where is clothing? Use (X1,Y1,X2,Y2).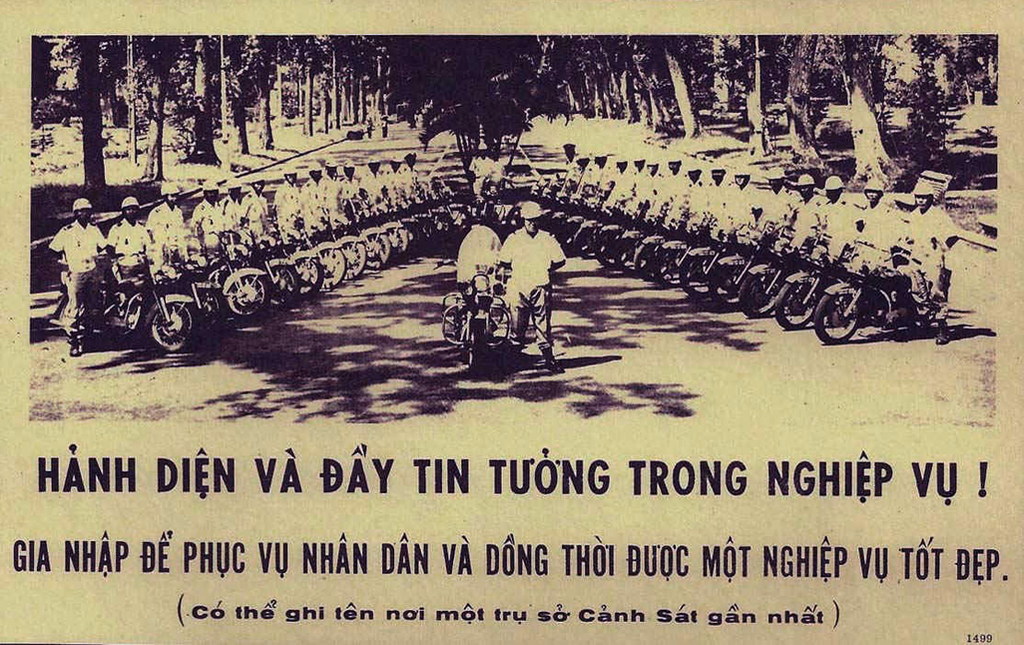
(471,155,498,192).
